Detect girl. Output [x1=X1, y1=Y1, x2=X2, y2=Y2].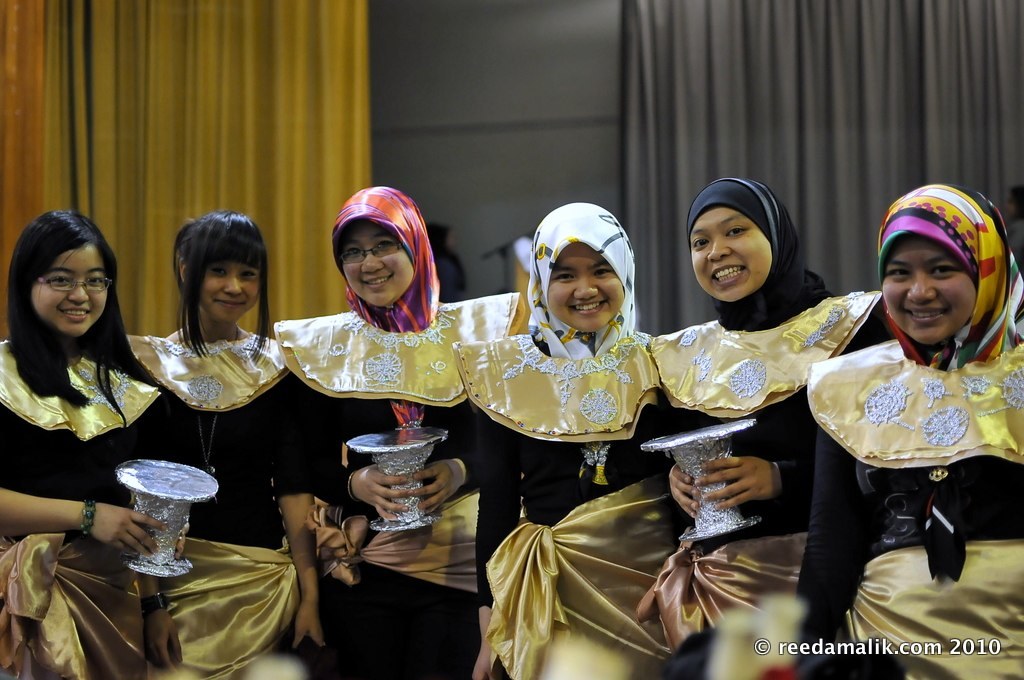
[x1=654, y1=173, x2=897, y2=679].
